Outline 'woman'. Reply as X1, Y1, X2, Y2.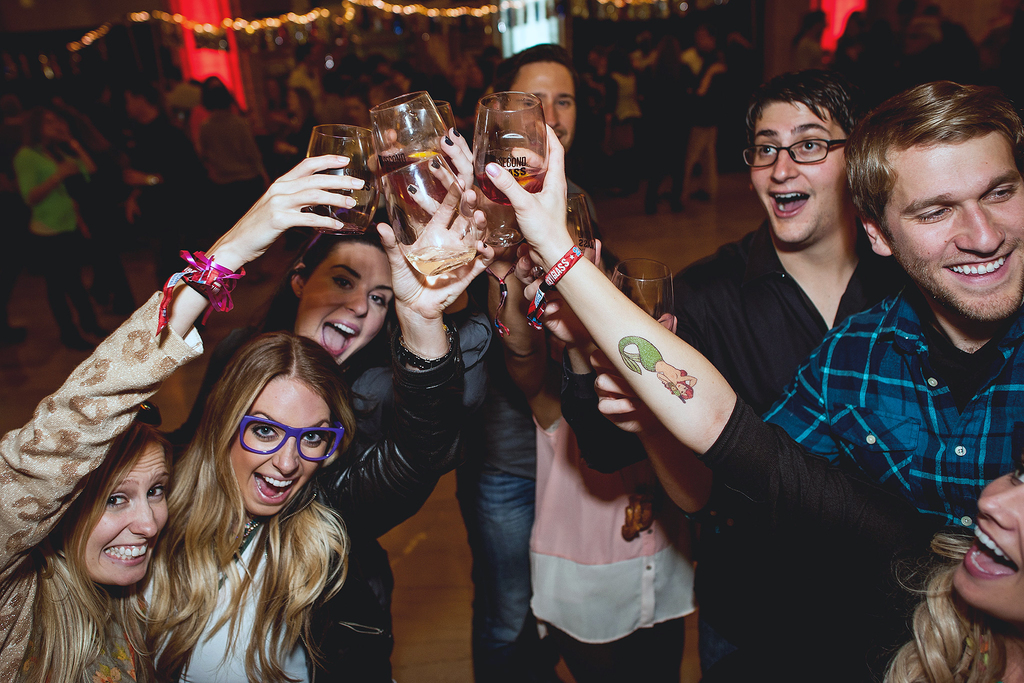
472, 181, 700, 682.
